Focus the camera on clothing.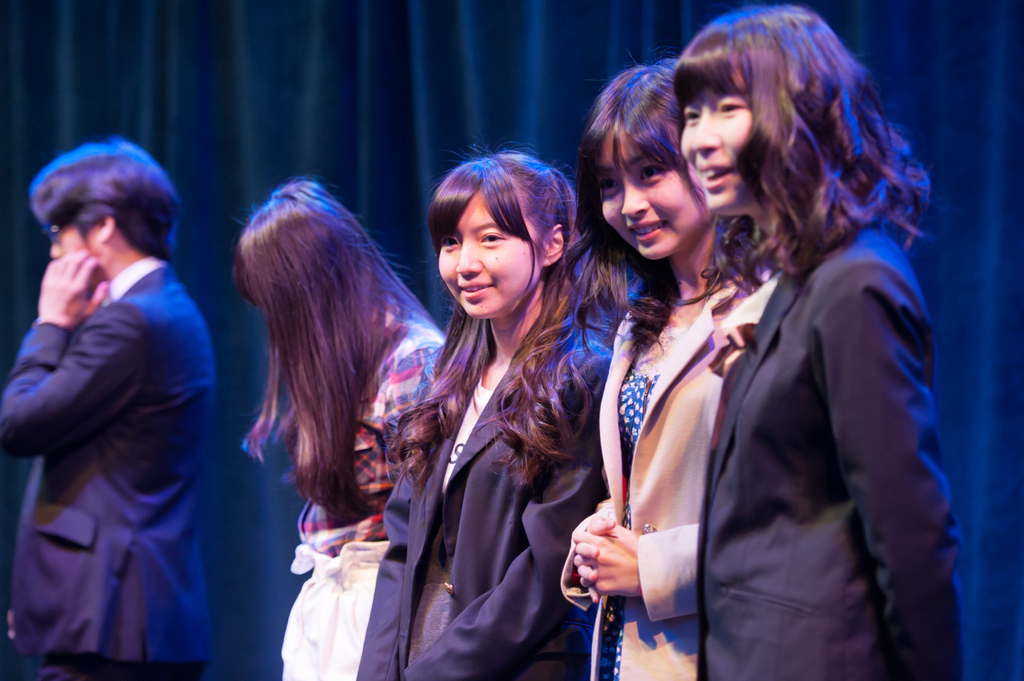
Focus region: x1=284 y1=297 x2=445 y2=680.
